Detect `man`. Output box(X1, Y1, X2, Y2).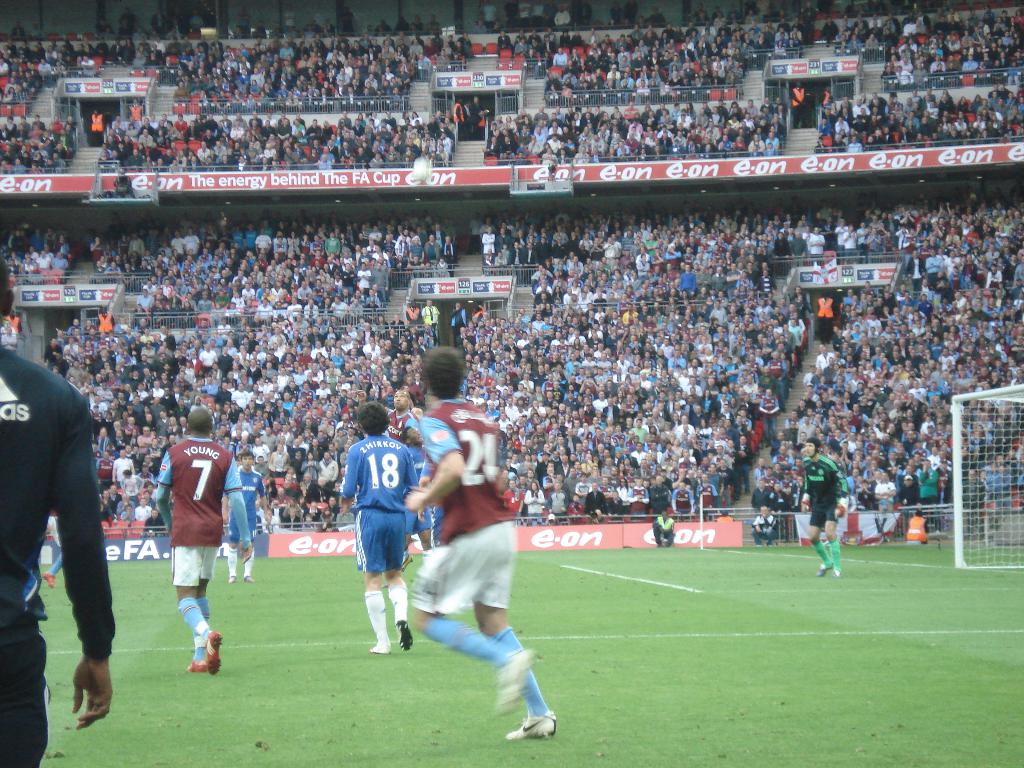
box(474, 93, 486, 141).
